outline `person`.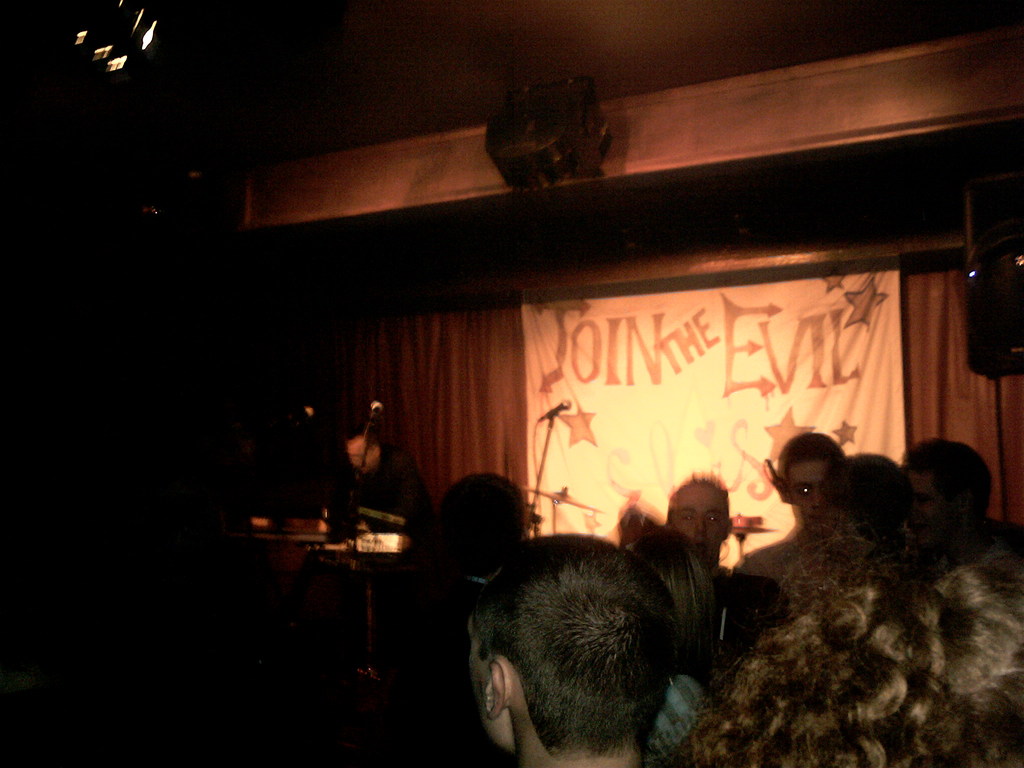
Outline: detection(622, 533, 712, 766).
